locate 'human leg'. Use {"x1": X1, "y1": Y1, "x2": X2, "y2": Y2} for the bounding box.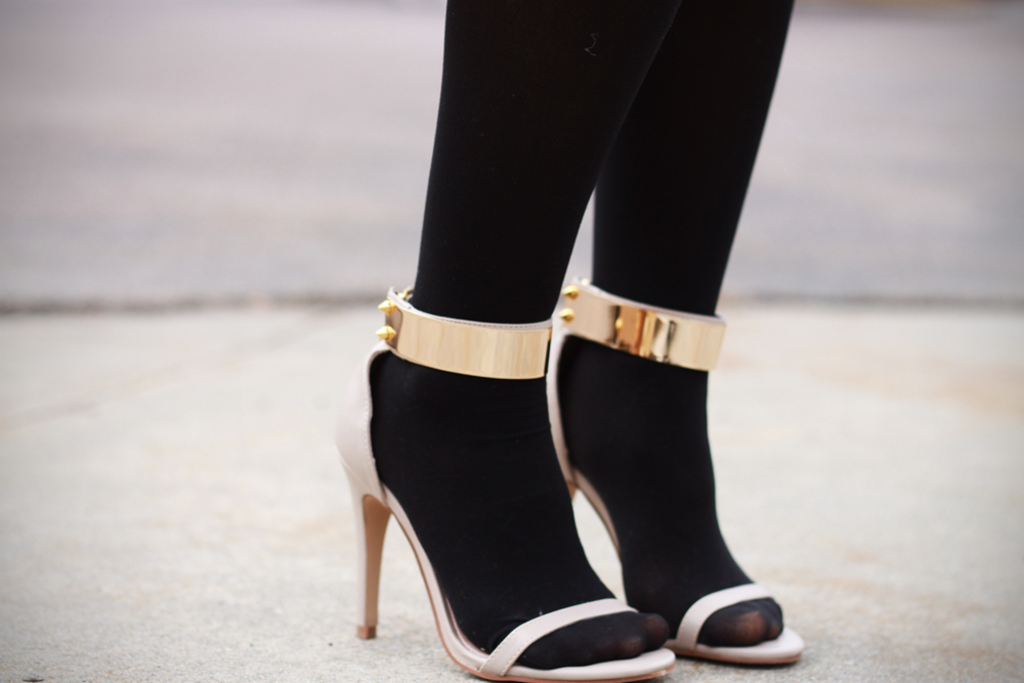
{"x1": 552, "y1": 2, "x2": 805, "y2": 661}.
